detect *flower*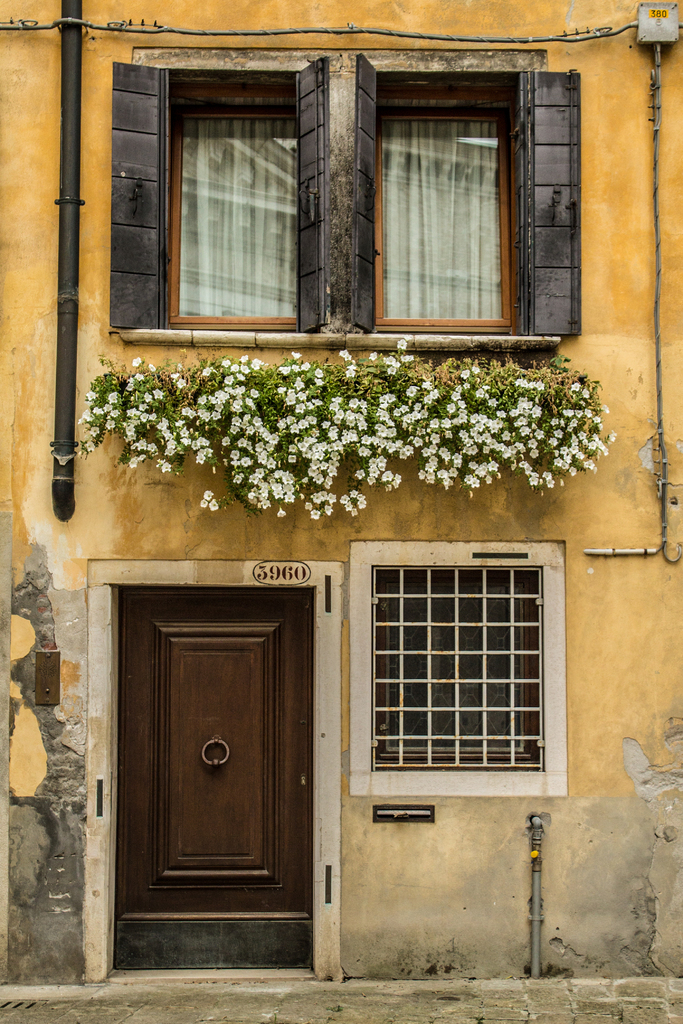
[126, 379, 135, 380]
